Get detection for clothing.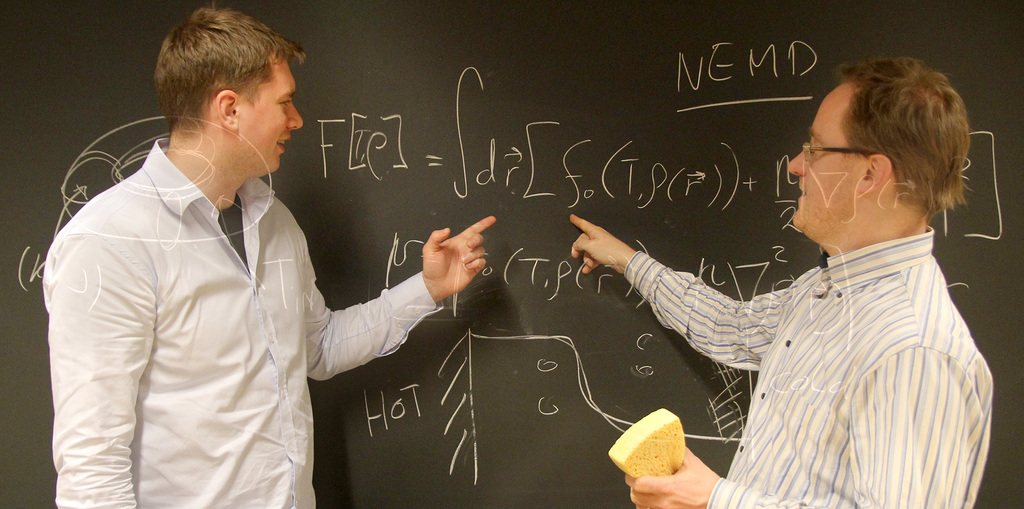
Detection: 50:137:440:508.
